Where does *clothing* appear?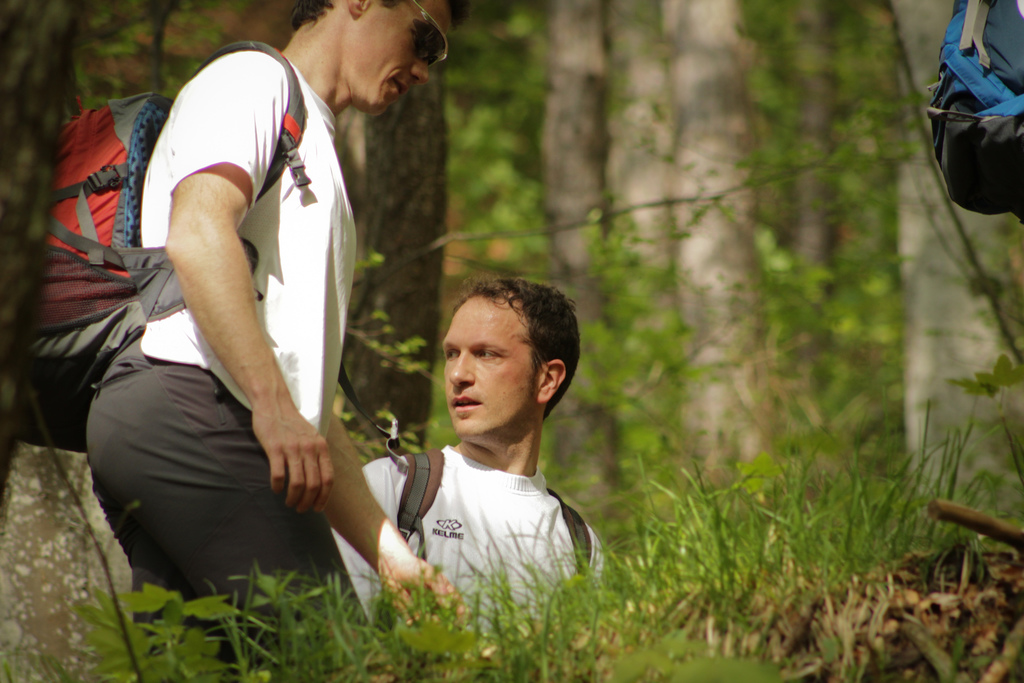
Appears at Rect(87, 50, 383, 682).
